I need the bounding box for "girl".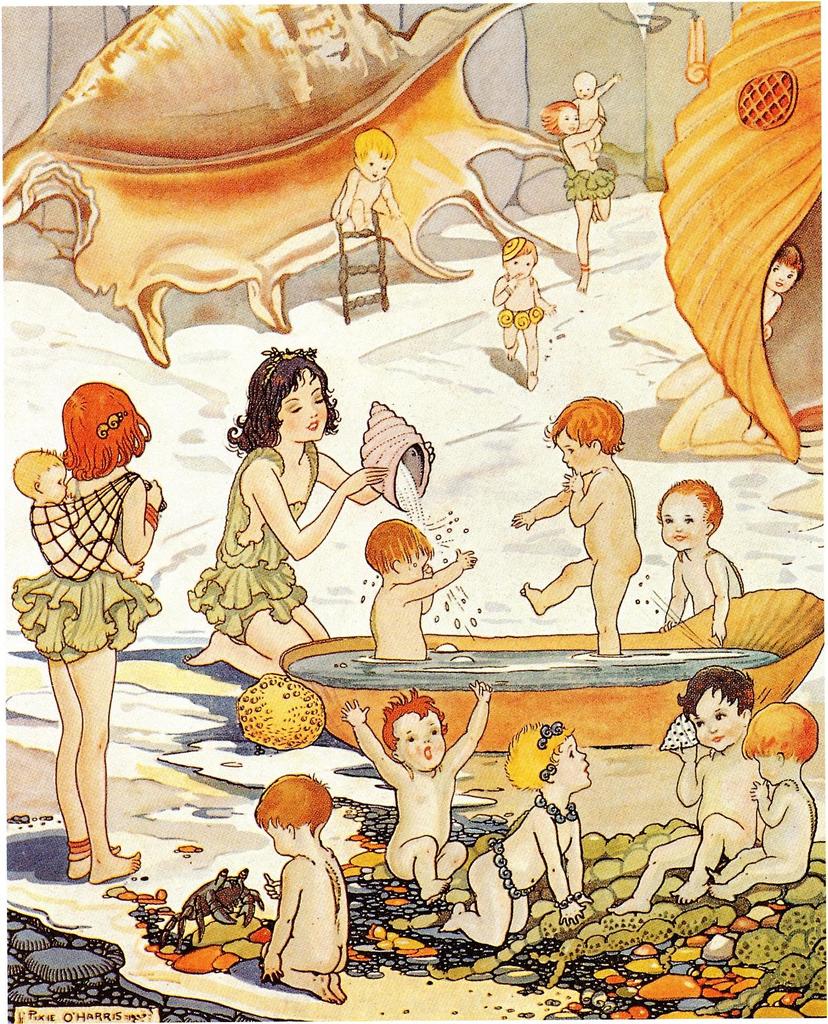
Here it is: bbox(10, 385, 159, 885).
